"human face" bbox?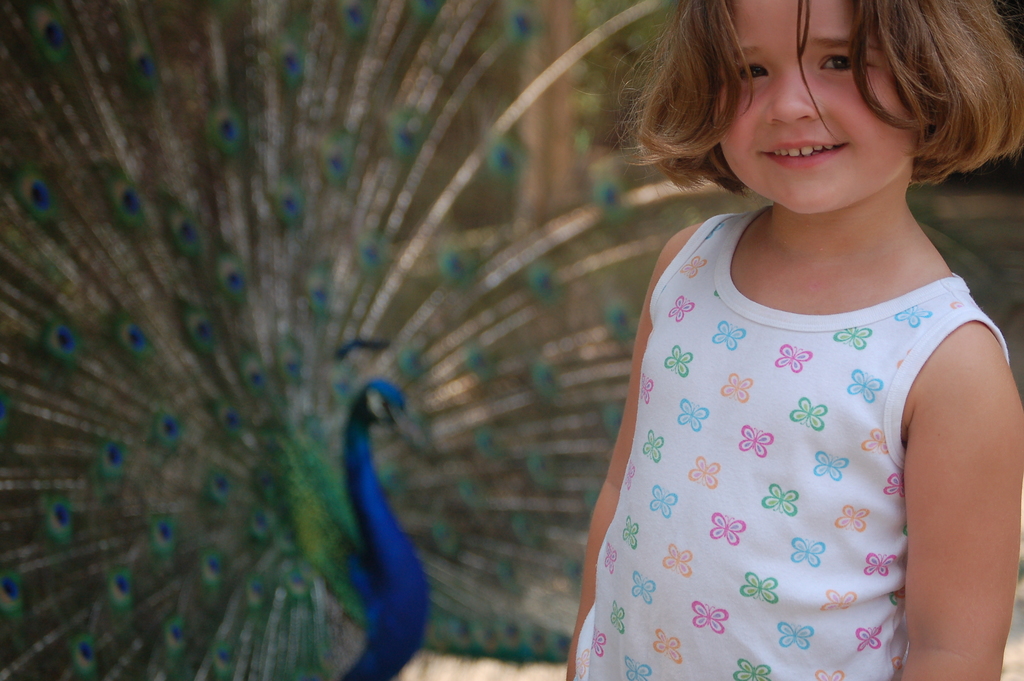
box(717, 0, 907, 218)
